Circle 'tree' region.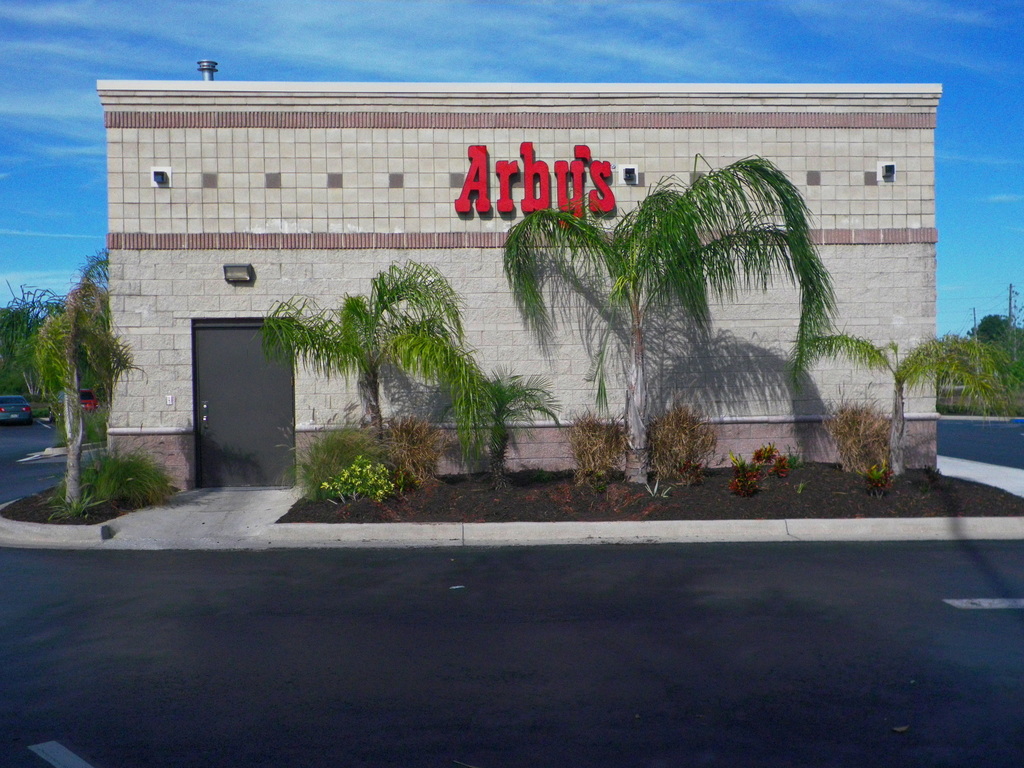
Region: 499, 154, 843, 494.
